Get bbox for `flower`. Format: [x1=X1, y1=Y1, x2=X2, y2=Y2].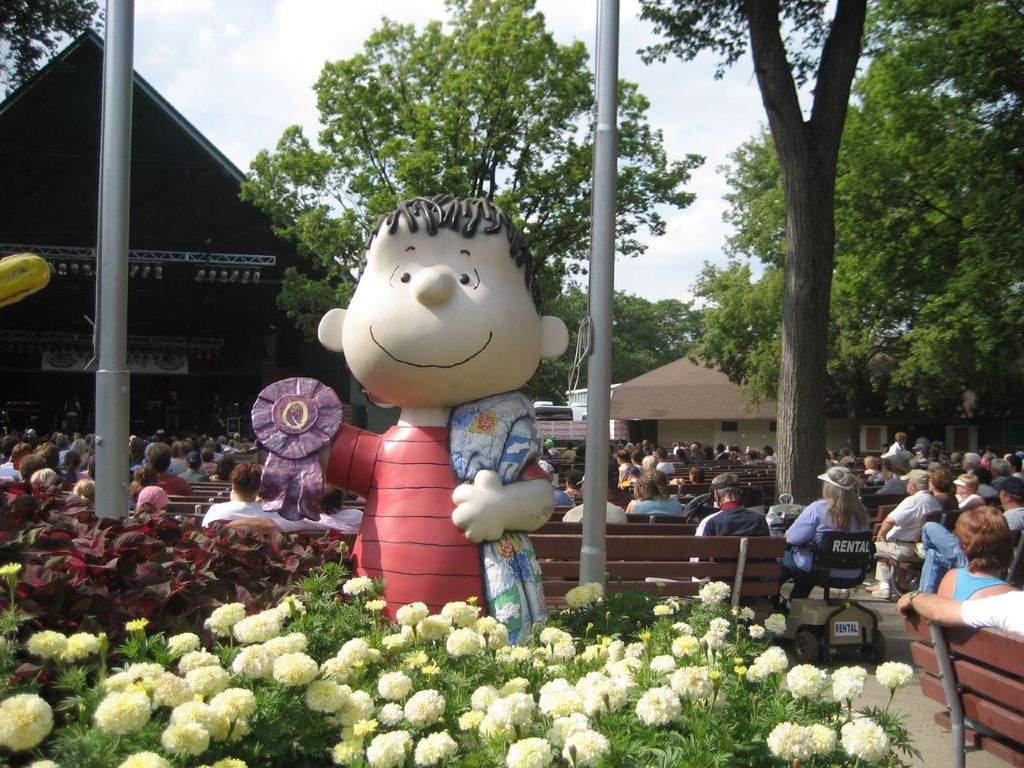
[x1=272, y1=654, x2=320, y2=678].
